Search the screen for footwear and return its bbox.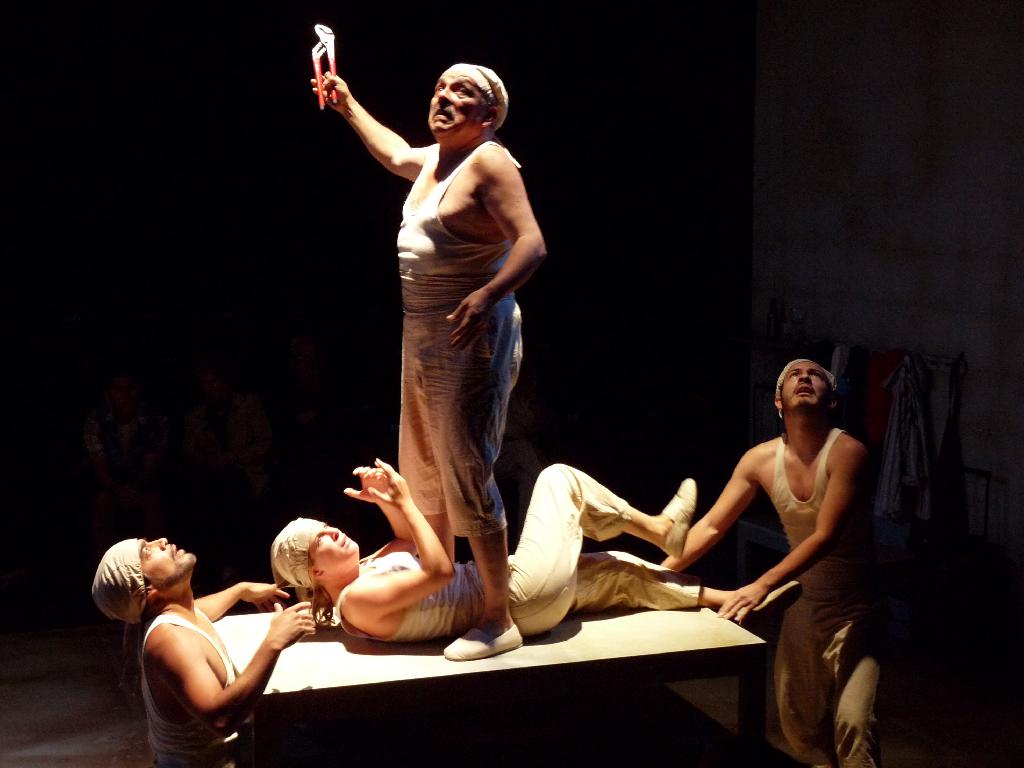
Found: (x1=440, y1=631, x2=522, y2=662).
